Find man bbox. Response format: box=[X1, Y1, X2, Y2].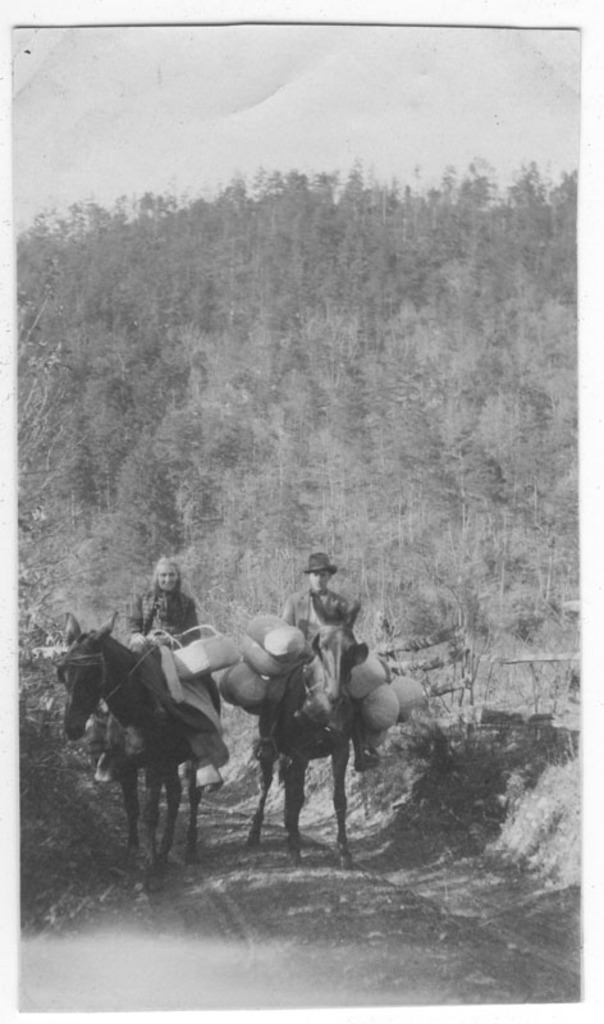
box=[232, 540, 393, 778].
